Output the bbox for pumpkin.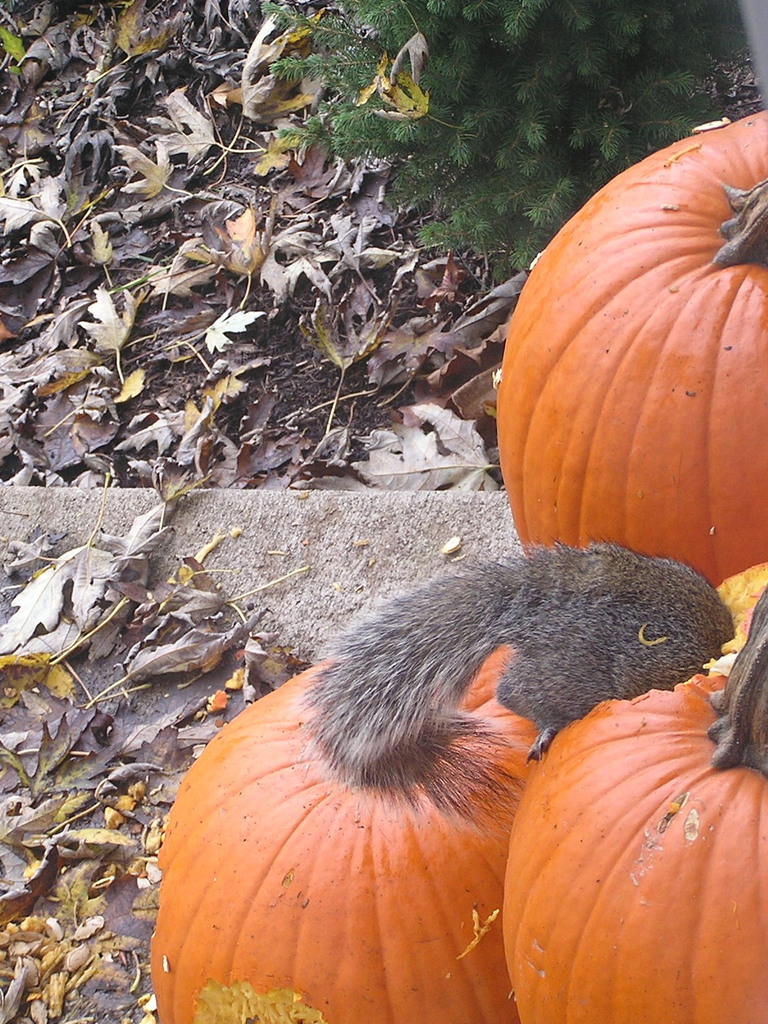
x1=151, y1=639, x2=544, y2=1023.
